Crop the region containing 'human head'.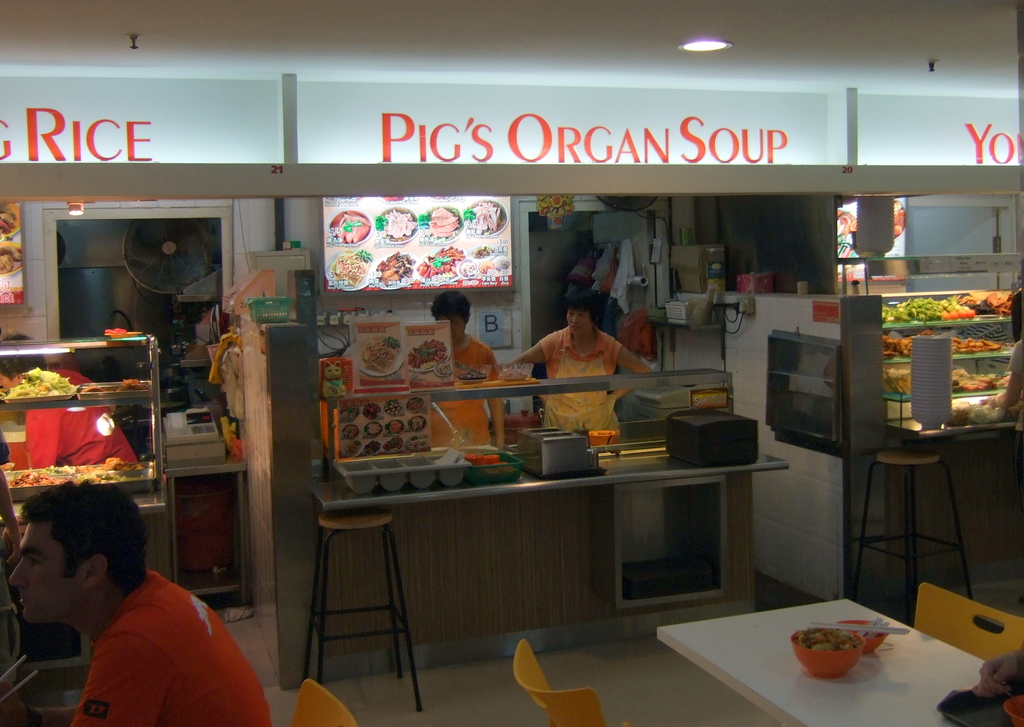
Crop region: 0 333 49 391.
